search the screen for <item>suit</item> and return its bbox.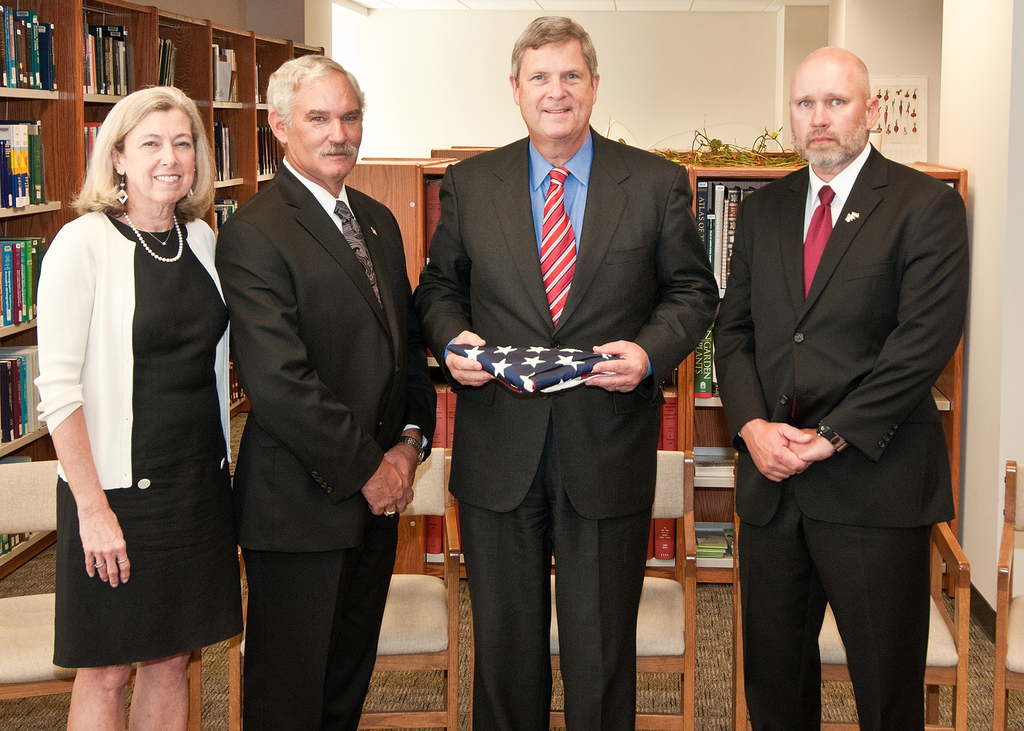
Found: rect(732, 24, 976, 730).
